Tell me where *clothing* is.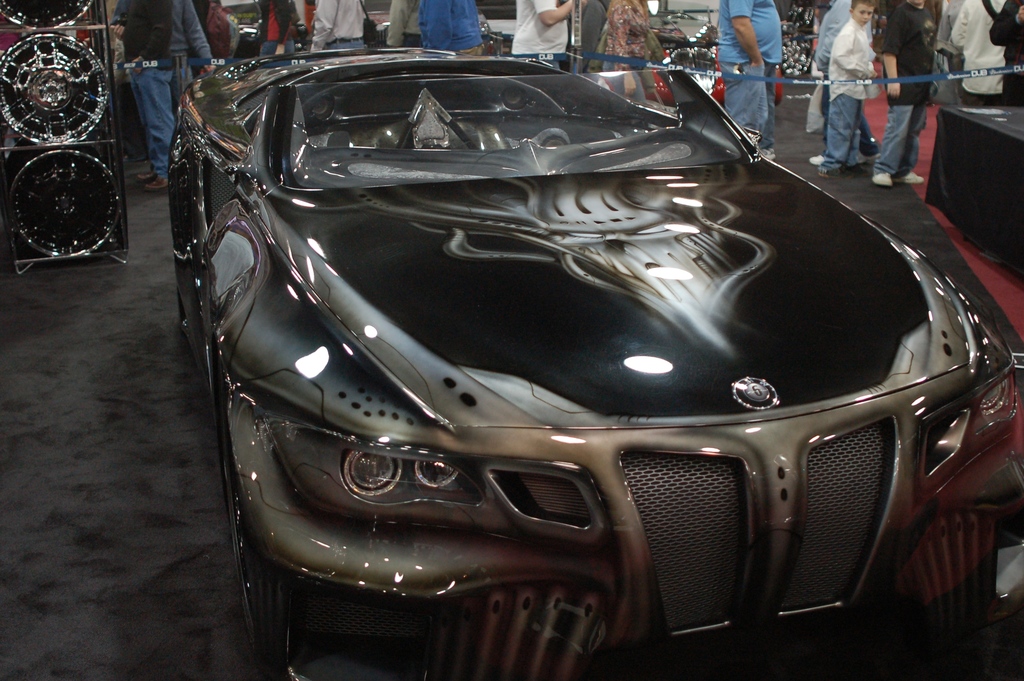
*clothing* is at box=[388, 0, 425, 49].
